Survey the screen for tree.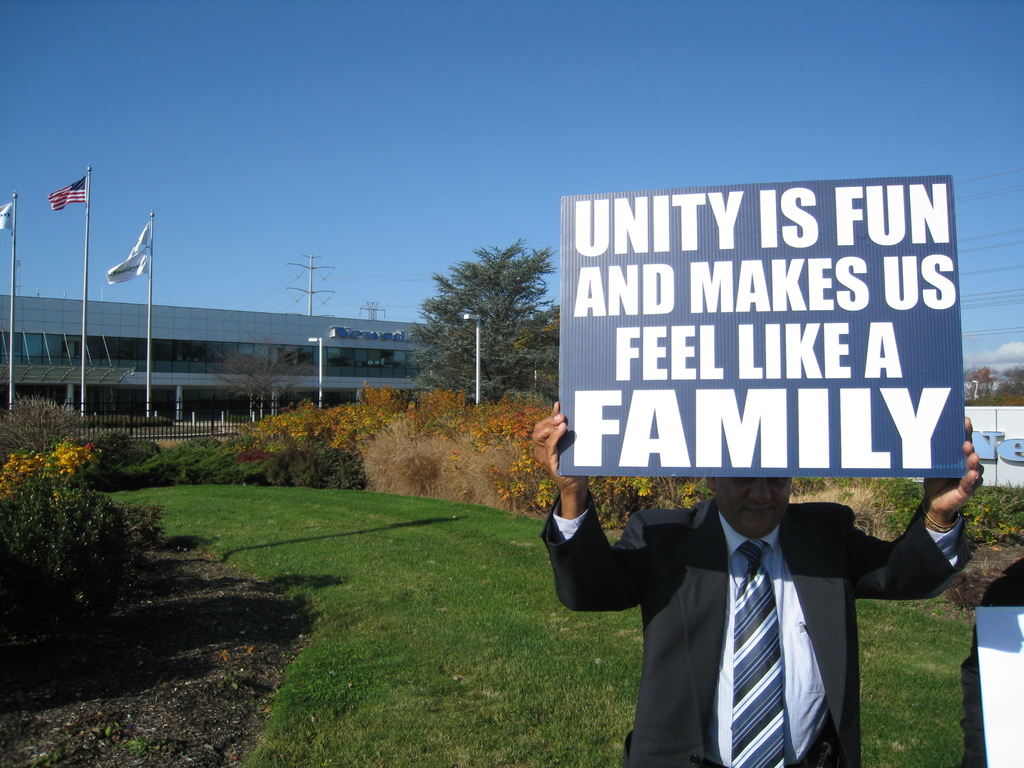
Survey found: {"x1": 4, "y1": 392, "x2": 97, "y2": 468}.
